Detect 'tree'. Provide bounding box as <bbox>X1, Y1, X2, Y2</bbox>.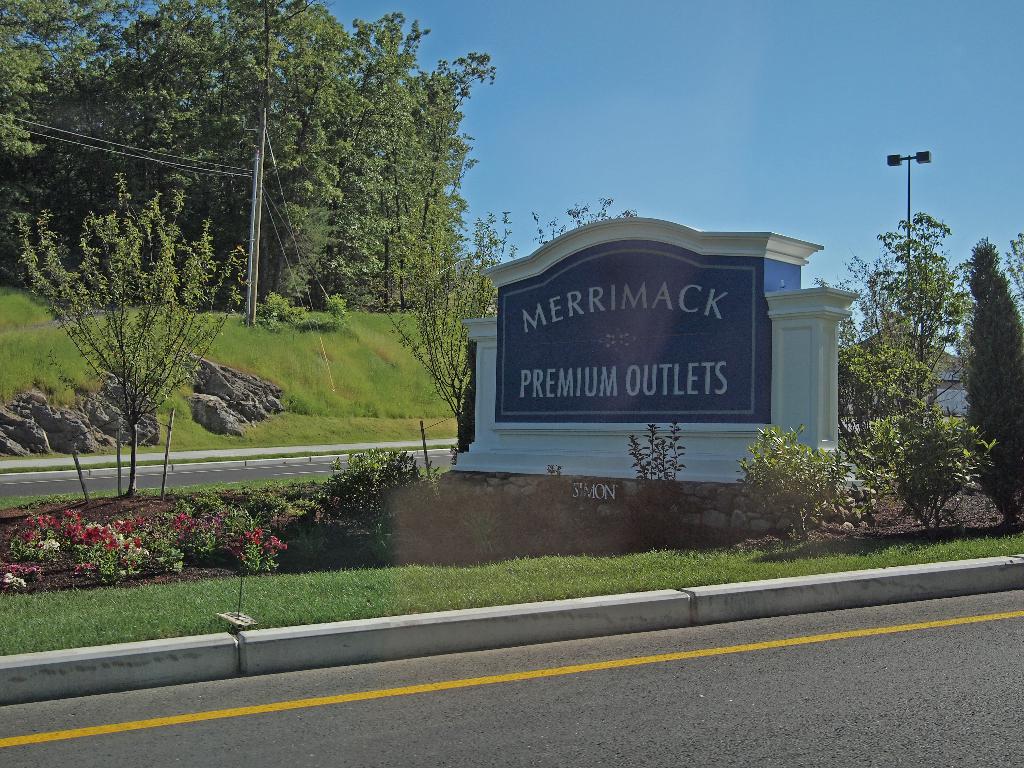
<bbox>852, 149, 987, 553</bbox>.
